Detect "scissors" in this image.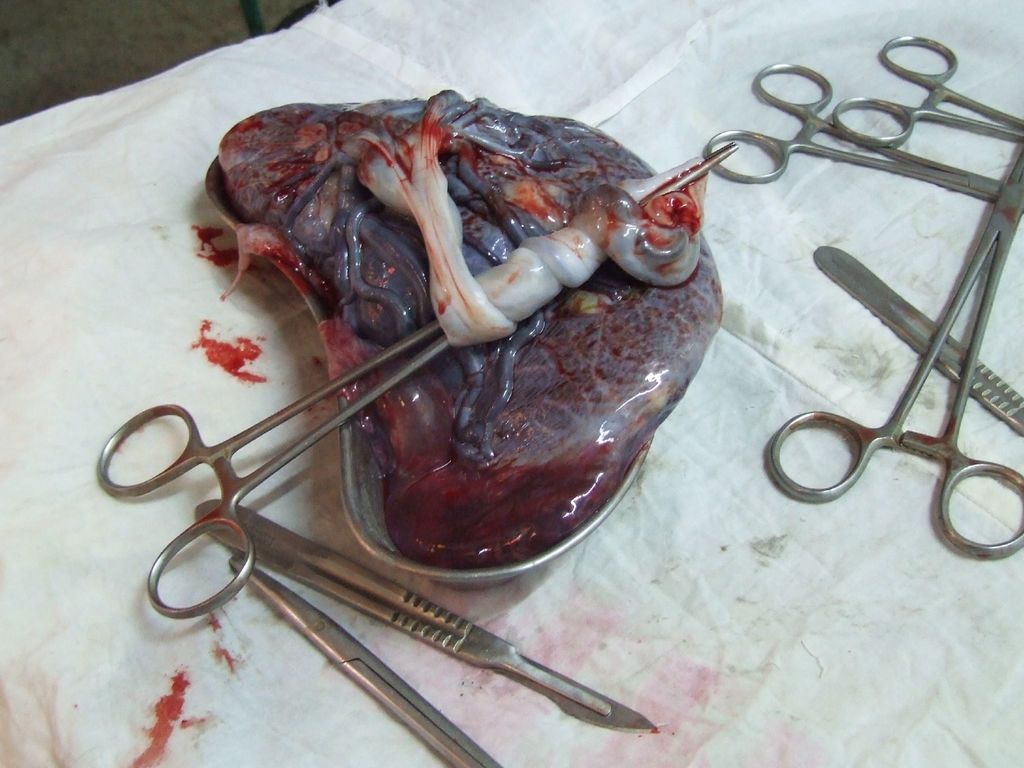
Detection: [831, 32, 1023, 151].
